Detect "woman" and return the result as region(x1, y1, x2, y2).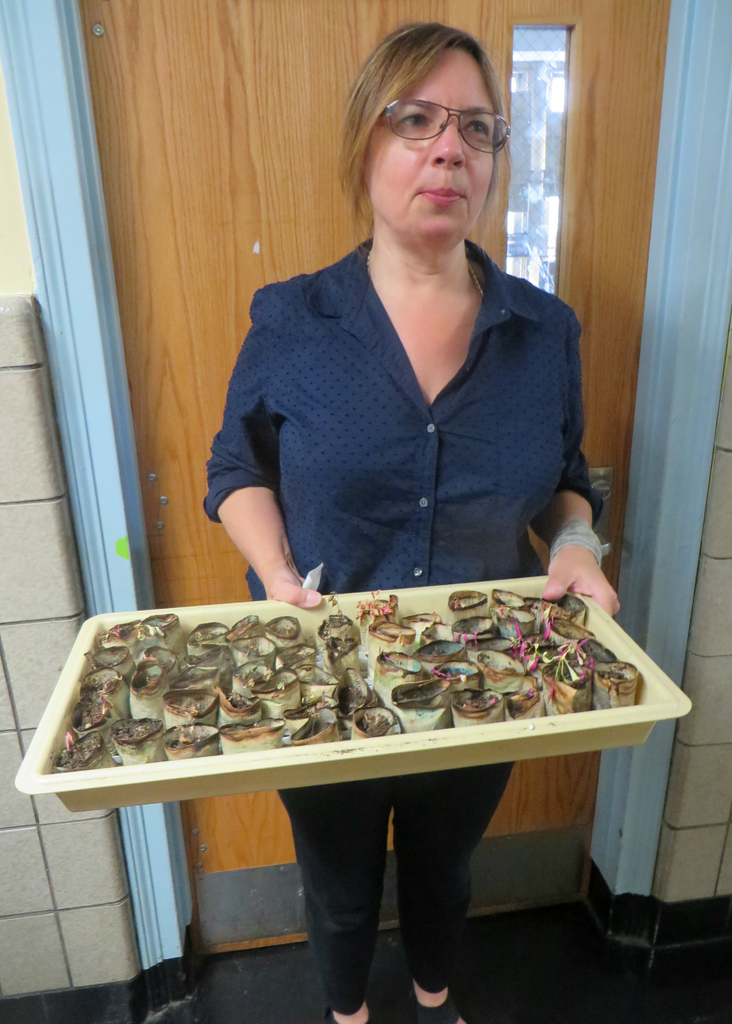
region(197, 11, 625, 1023).
